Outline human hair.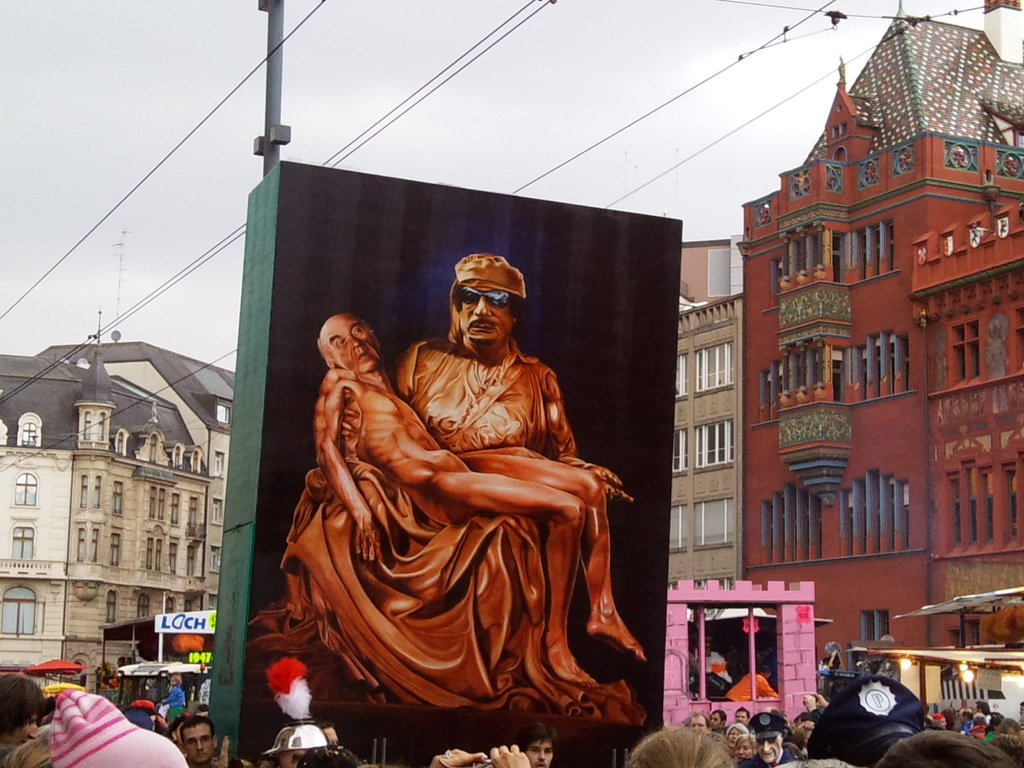
Outline: x1=186 y1=718 x2=212 y2=746.
